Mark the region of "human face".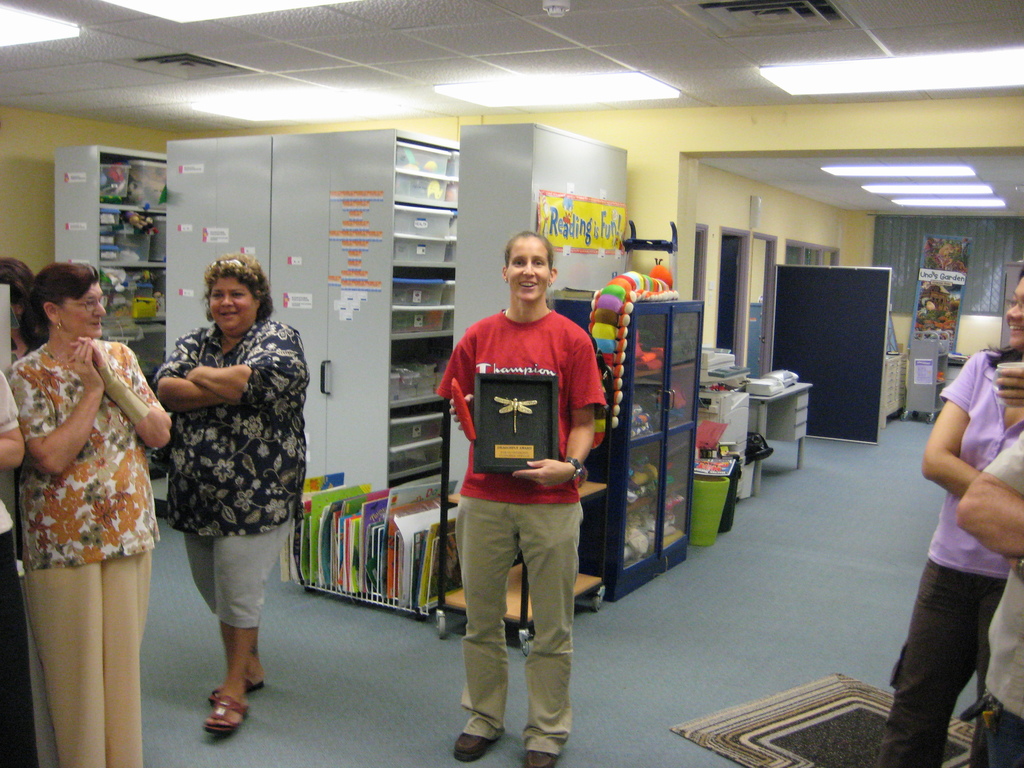
Region: (506, 236, 549, 301).
